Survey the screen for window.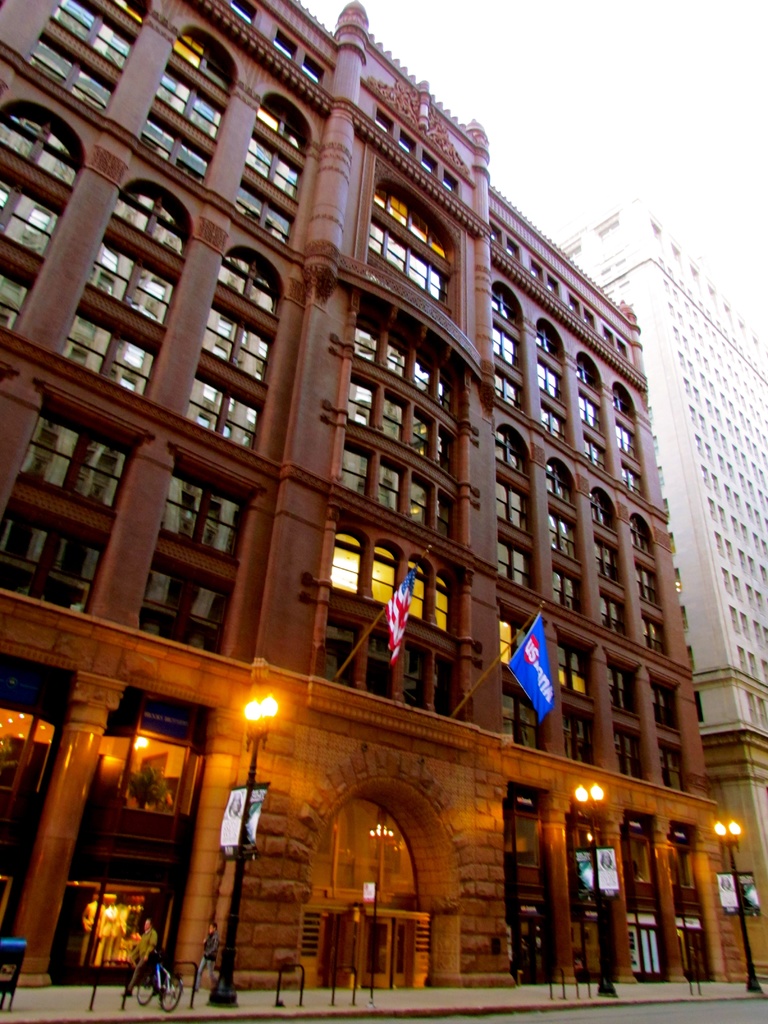
Survey found: region(581, 435, 607, 473).
